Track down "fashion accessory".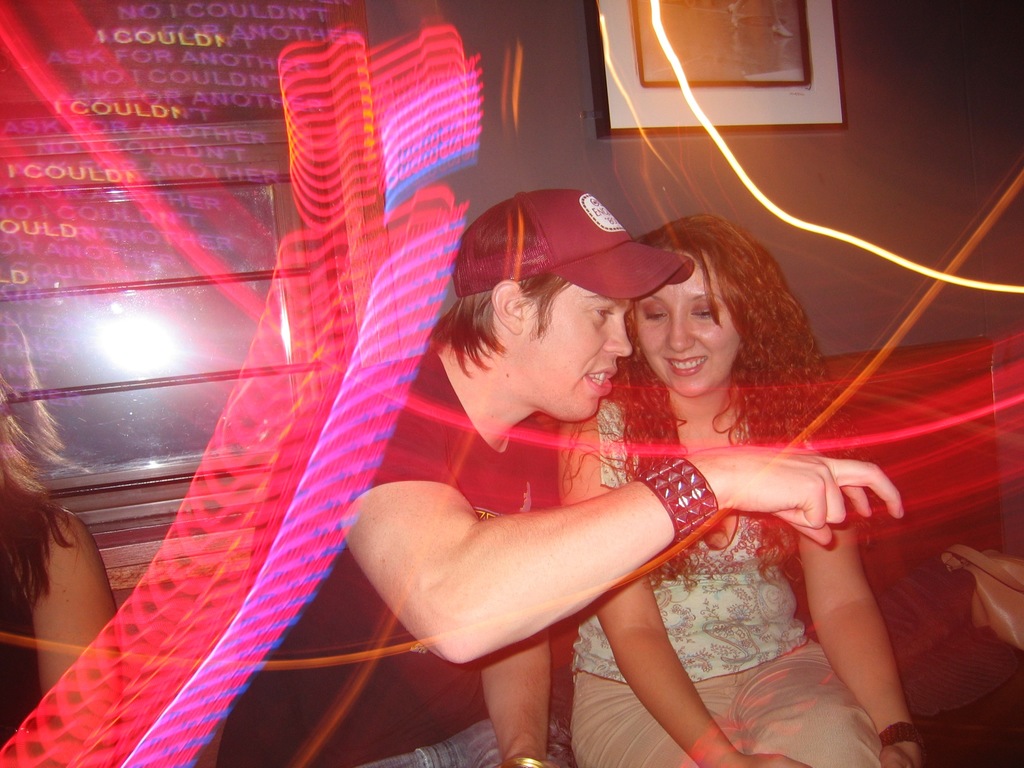
Tracked to detection(495, 756, 547, 767).
